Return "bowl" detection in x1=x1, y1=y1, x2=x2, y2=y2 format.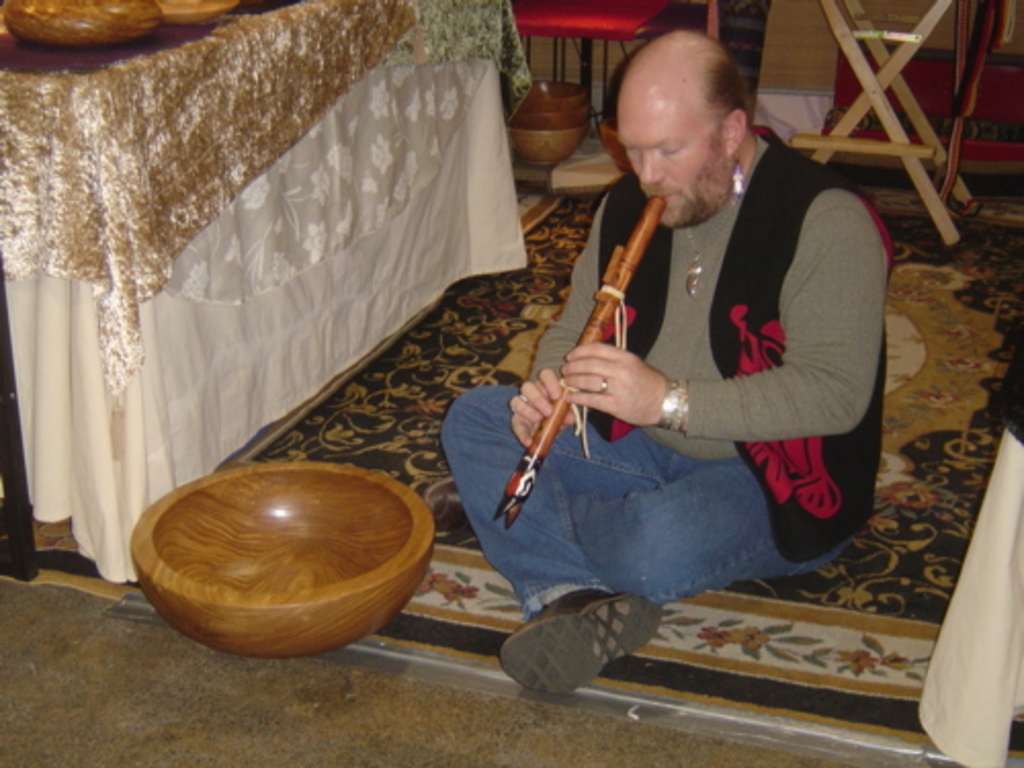
x1=125, y1=449, x2=432, y2=664.
